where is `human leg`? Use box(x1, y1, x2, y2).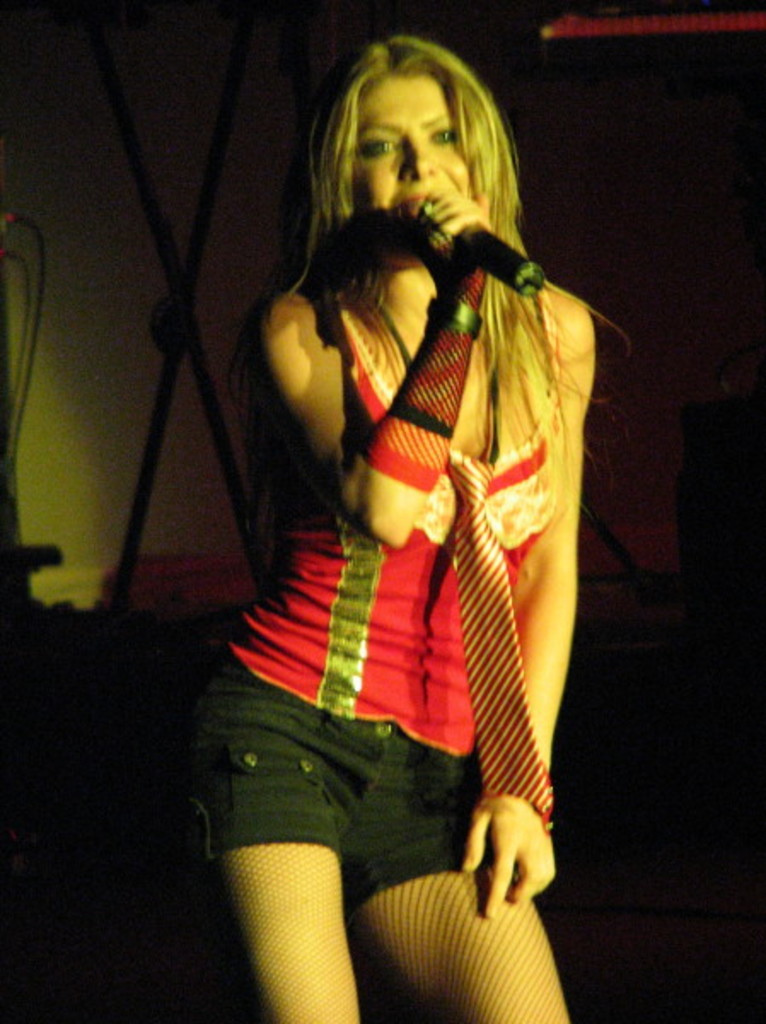
box(368, 756, 561, 1022).
